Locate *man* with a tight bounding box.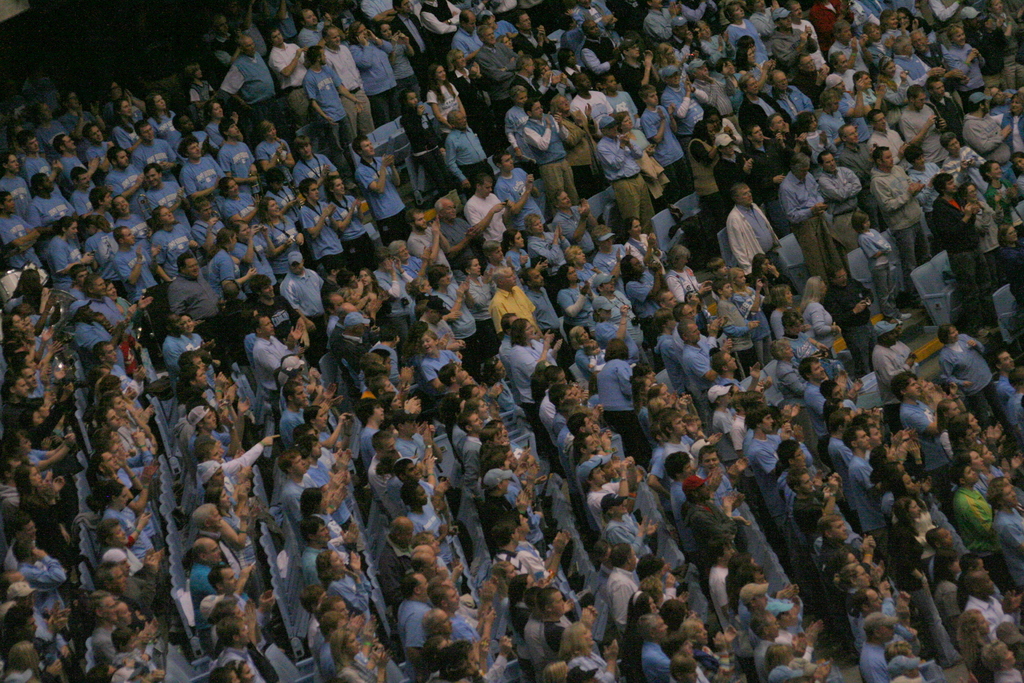
220/34/289/147.
